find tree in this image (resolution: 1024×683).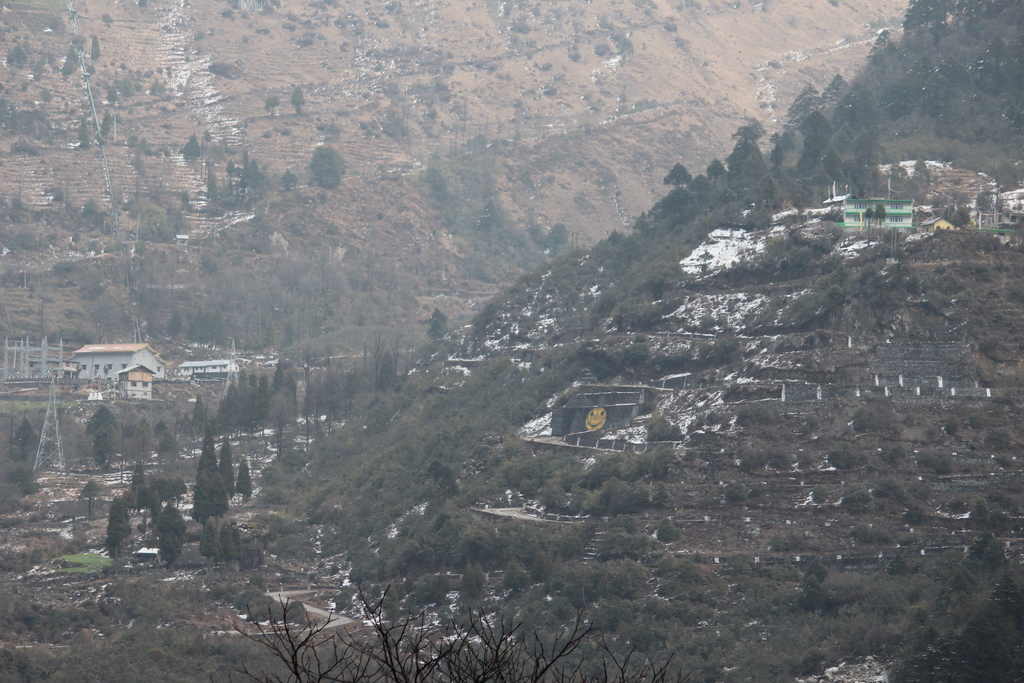
select_region(286, 85, 305, 120).
